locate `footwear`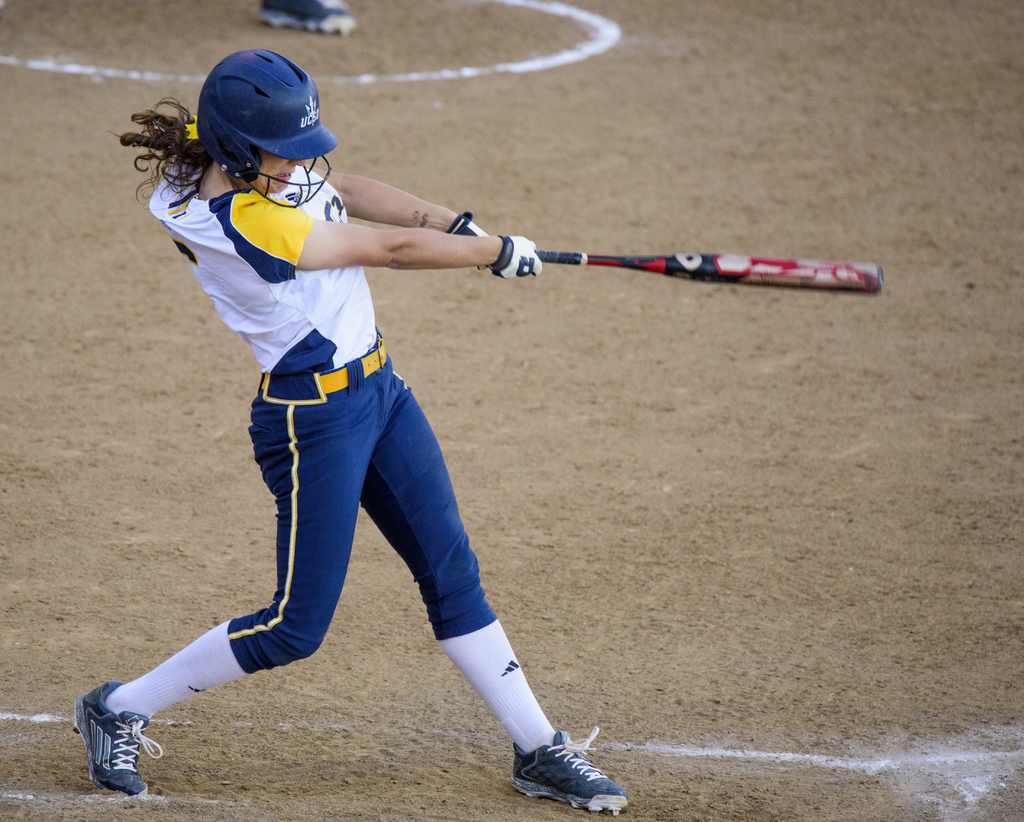
253, 0, 357, 36
